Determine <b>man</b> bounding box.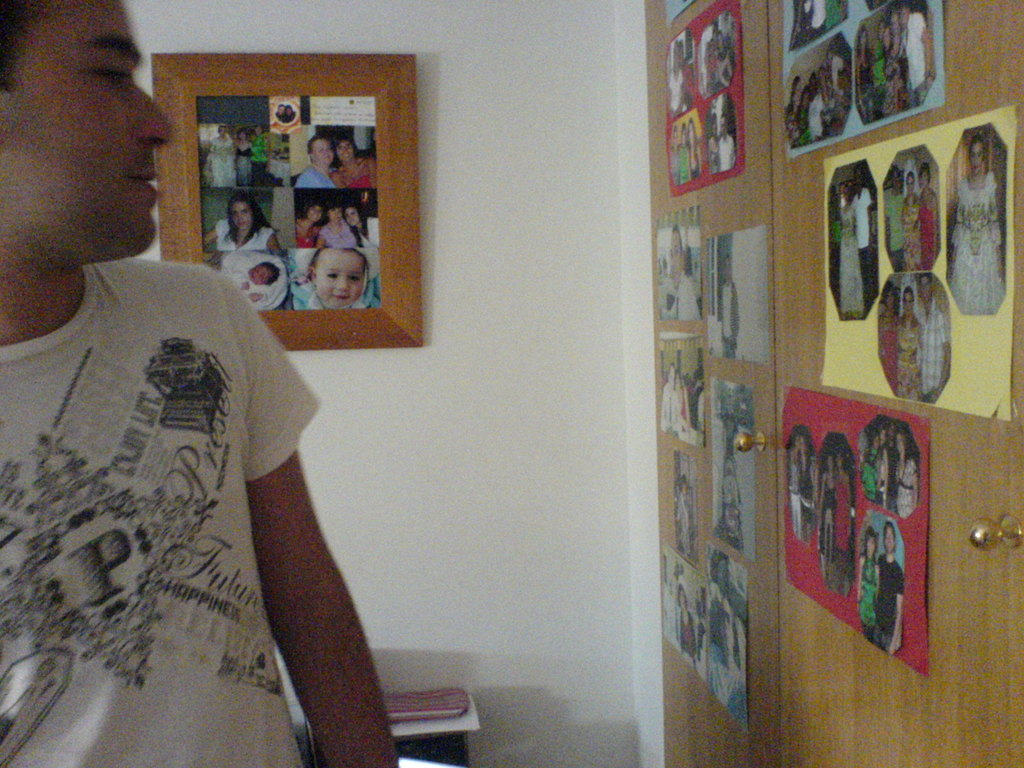
Determined: rect(301, 141, 342, 188).
